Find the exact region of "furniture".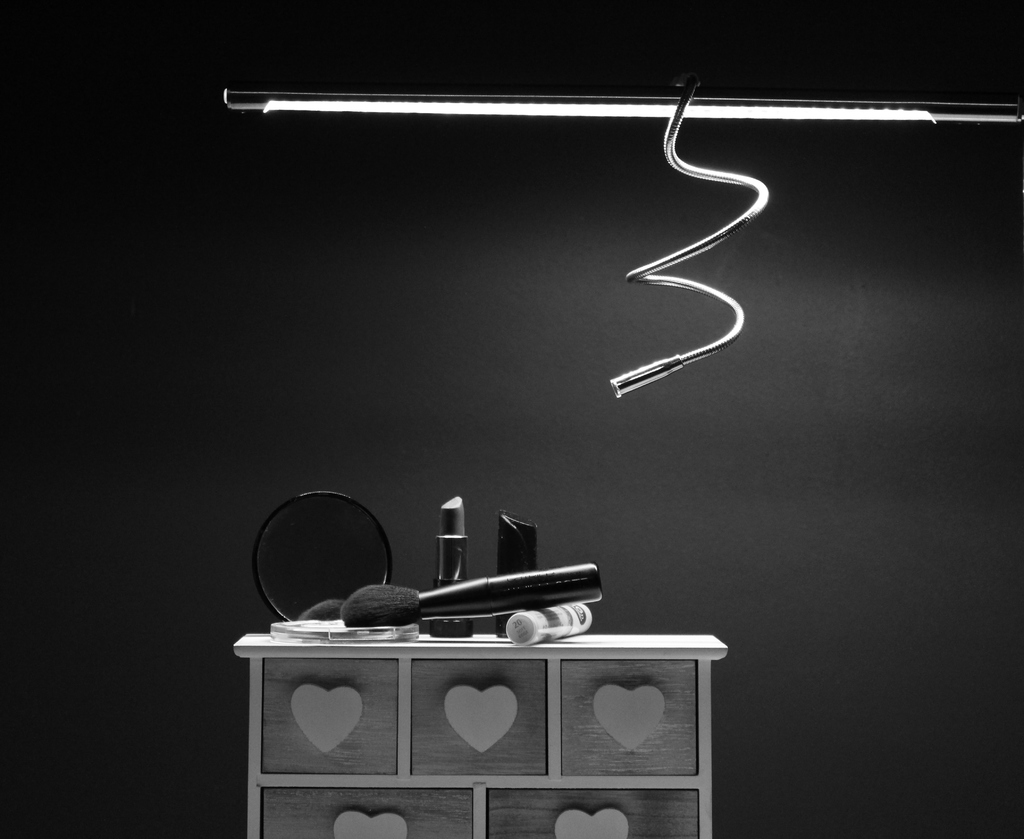
Exact region: detection(235, 634, 726, 838).
